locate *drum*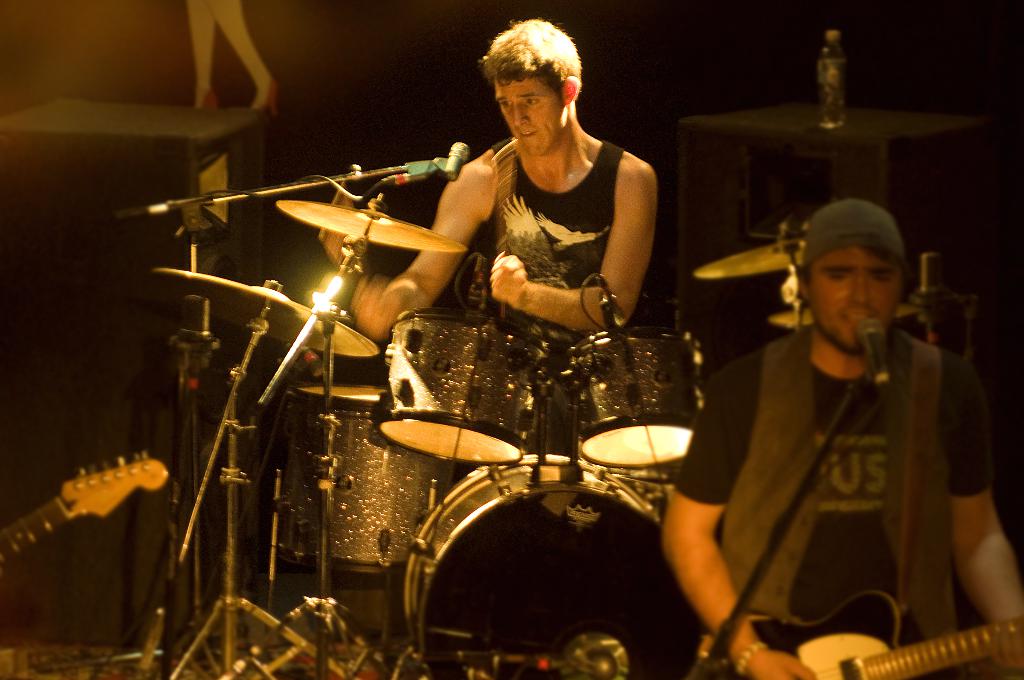
rect(275, 383, 454, 572)
